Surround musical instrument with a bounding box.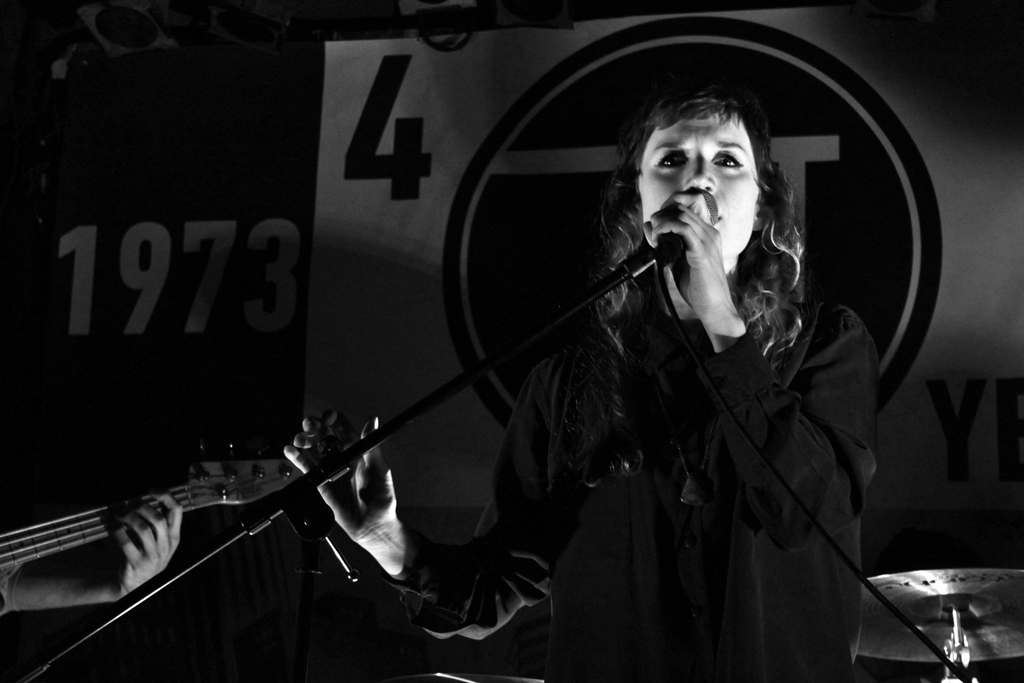
[844,555,1023,670].
